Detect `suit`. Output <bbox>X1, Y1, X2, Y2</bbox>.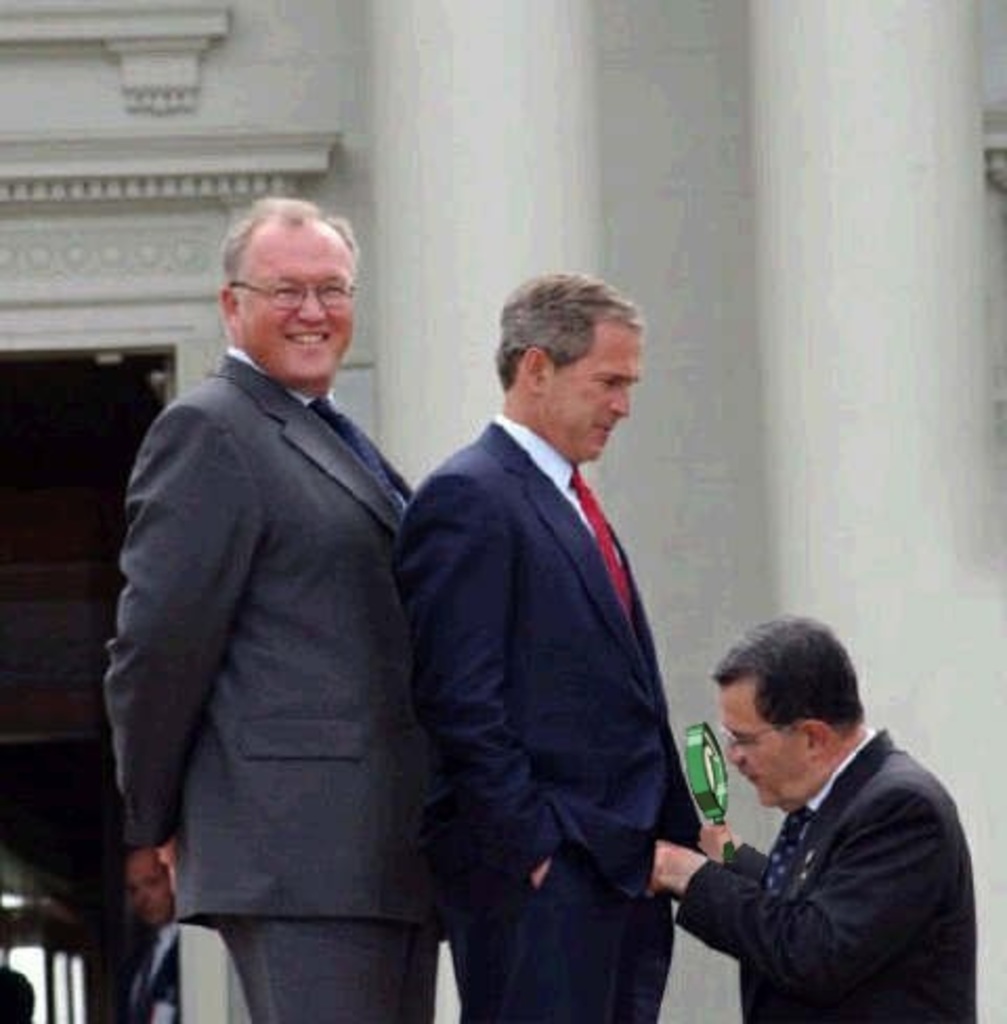
<bbox>107, 185, 459, 1016</bbox>.
